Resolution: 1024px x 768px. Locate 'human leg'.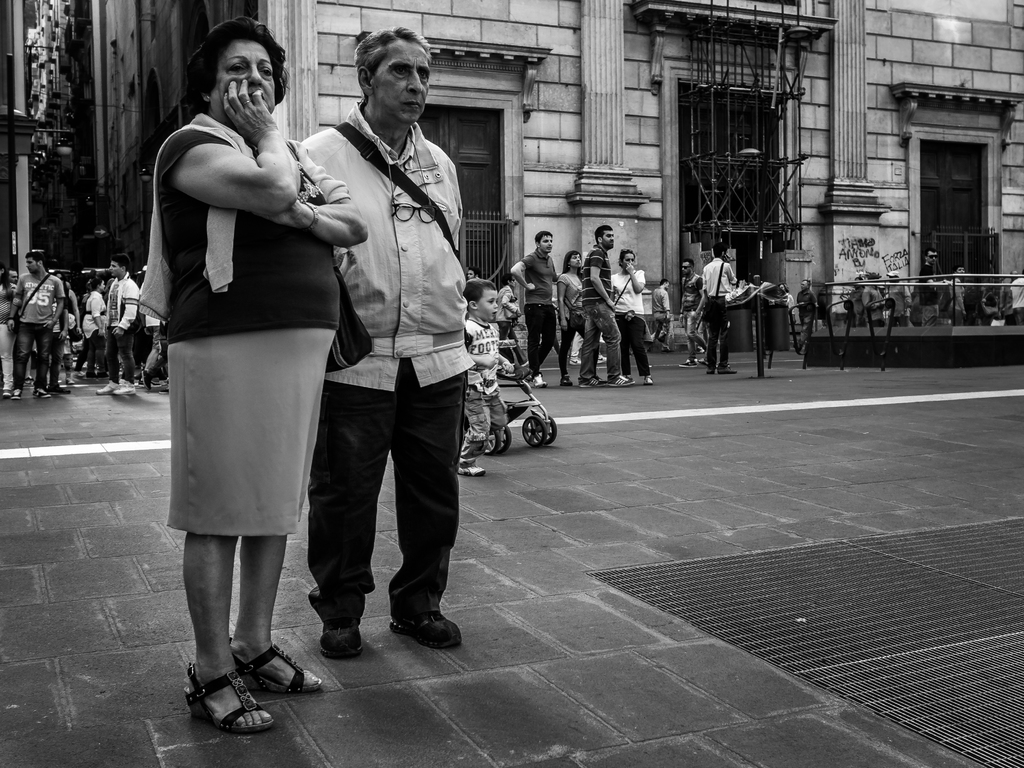
{"x1": 29, "y1": 323, "x2": 49, "y2": 396}.
